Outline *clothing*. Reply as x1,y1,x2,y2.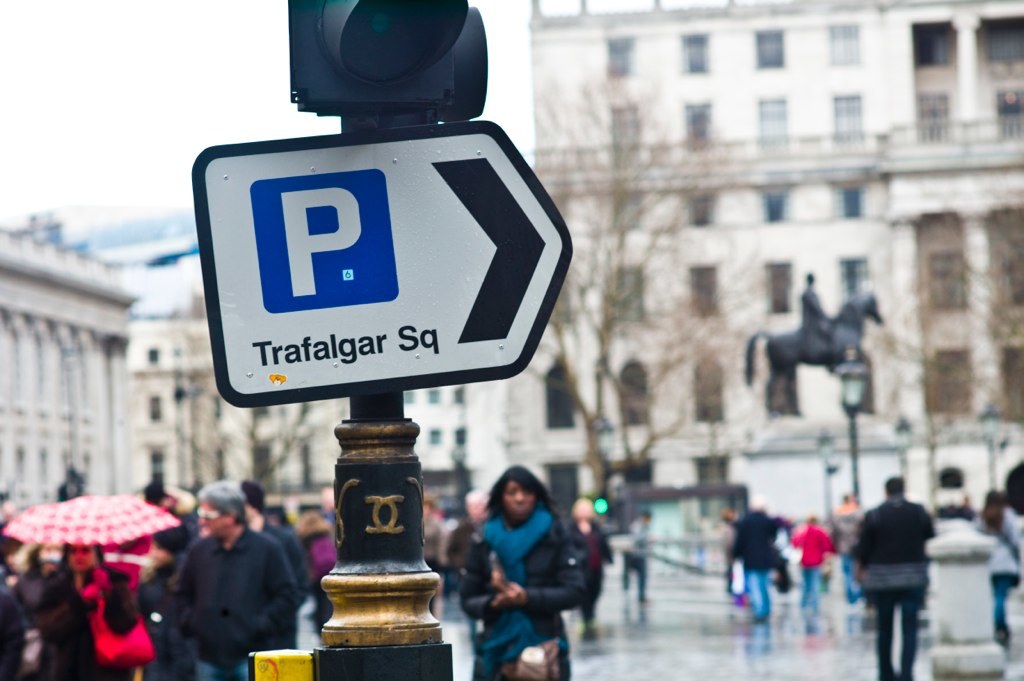
452,501,584,680.
